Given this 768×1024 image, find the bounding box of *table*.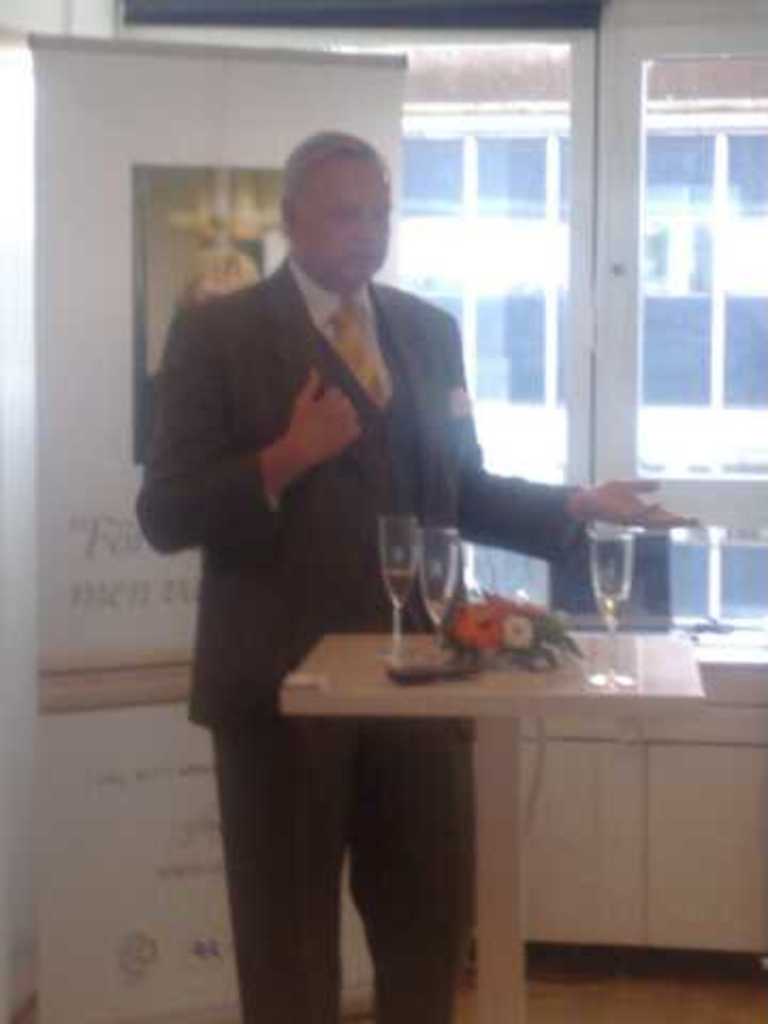
228 589 766 998.
